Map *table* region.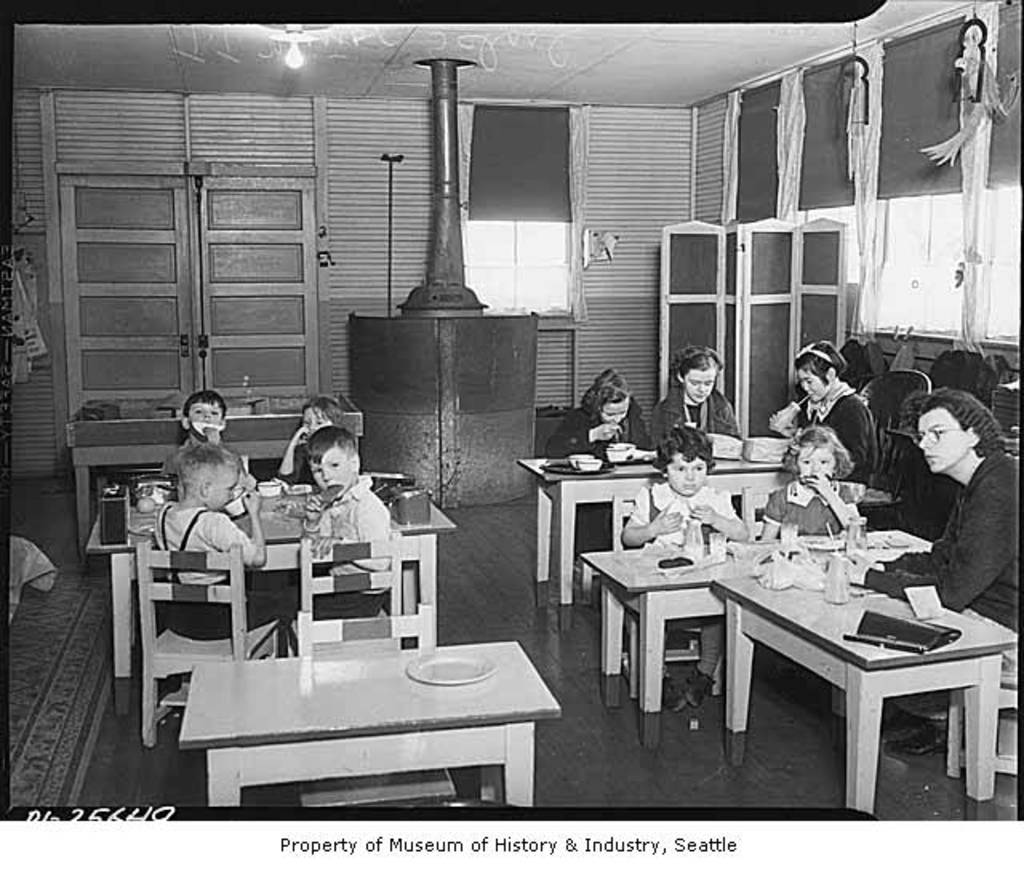
Mapped to 85,472,456,712.
